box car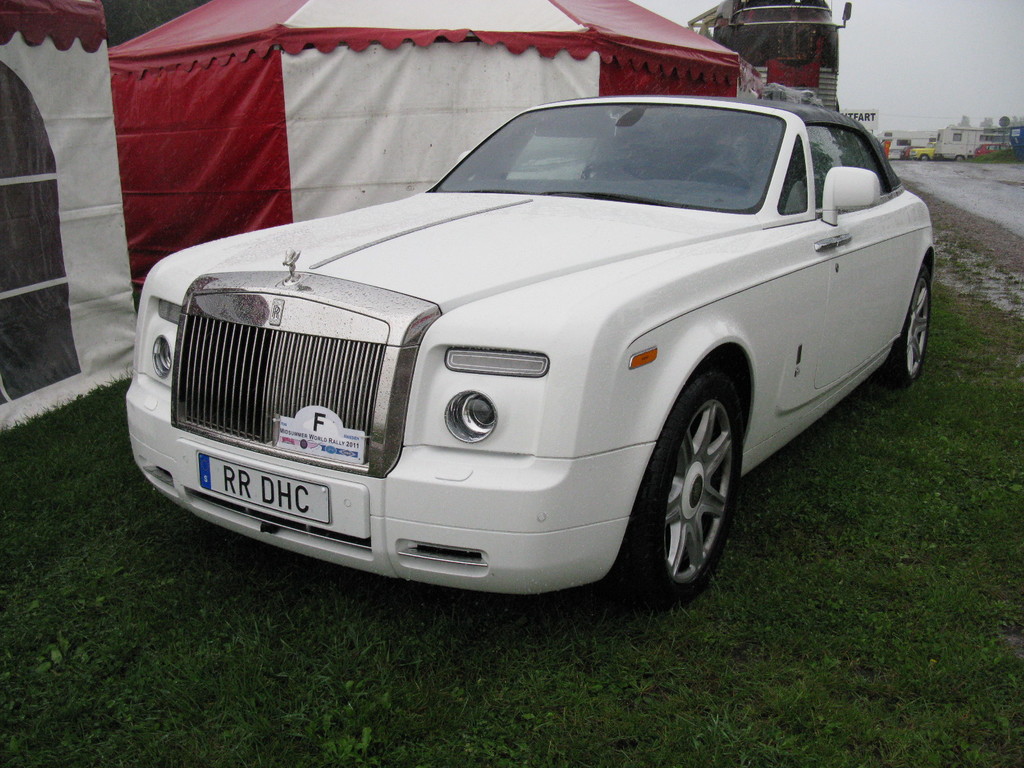
l=125, t=98, r=938, b=604
